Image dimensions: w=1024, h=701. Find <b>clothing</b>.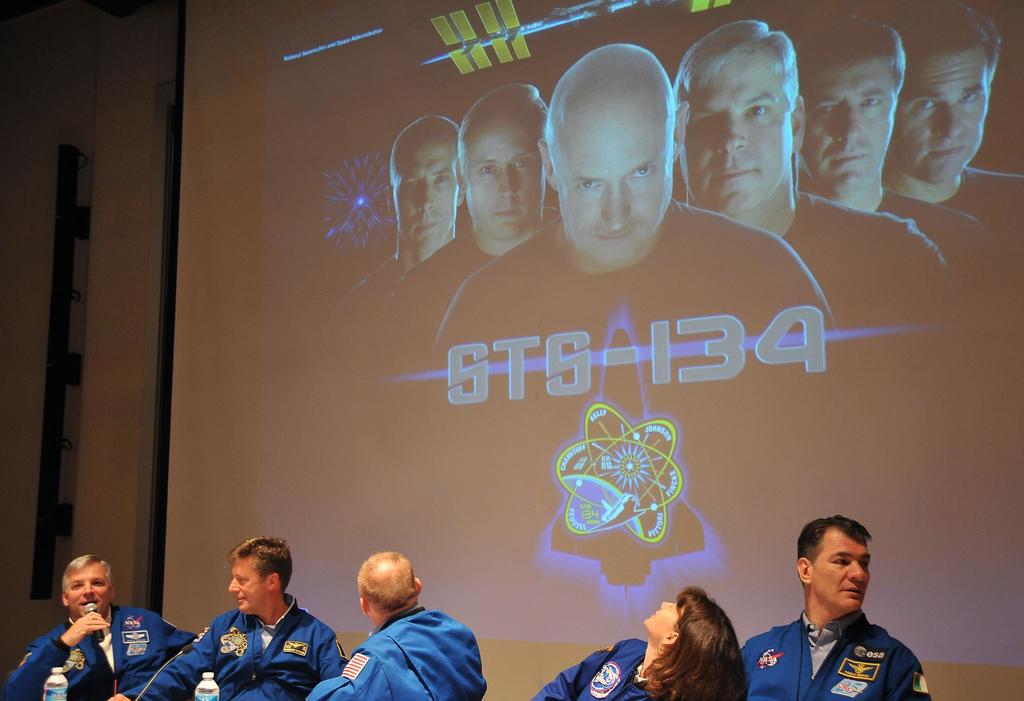
<bbox>136, 591, 351, 697</bbox>.
